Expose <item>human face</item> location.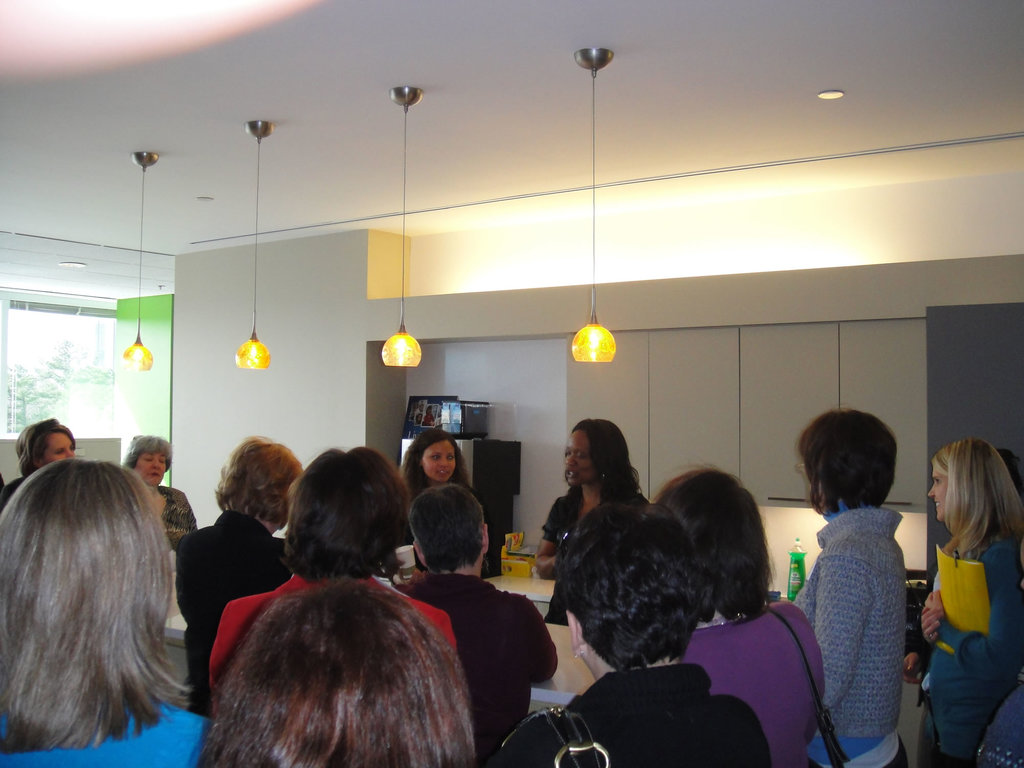
Exposed at <region>45, 435, 75, 465</region>.
